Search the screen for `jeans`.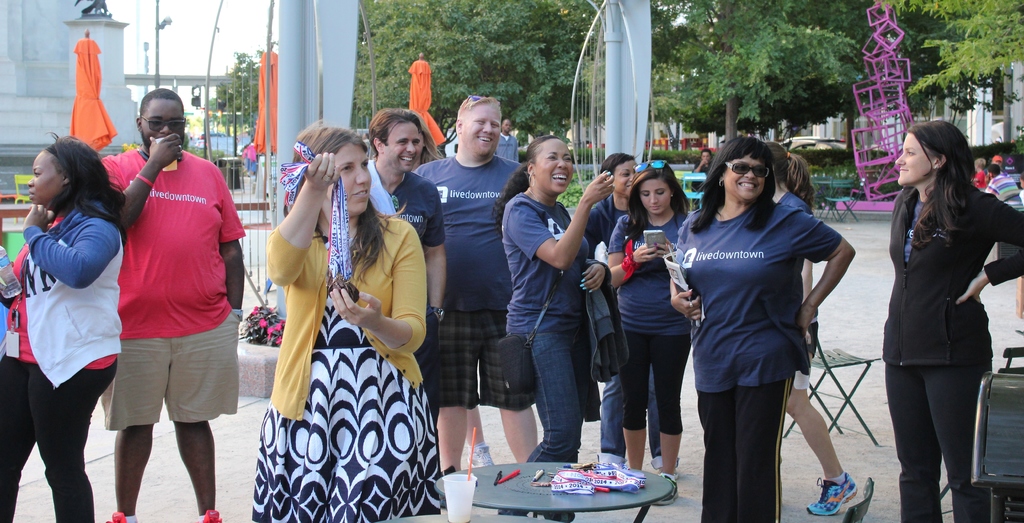
Found at Rect(0, 358, 120, 522).
